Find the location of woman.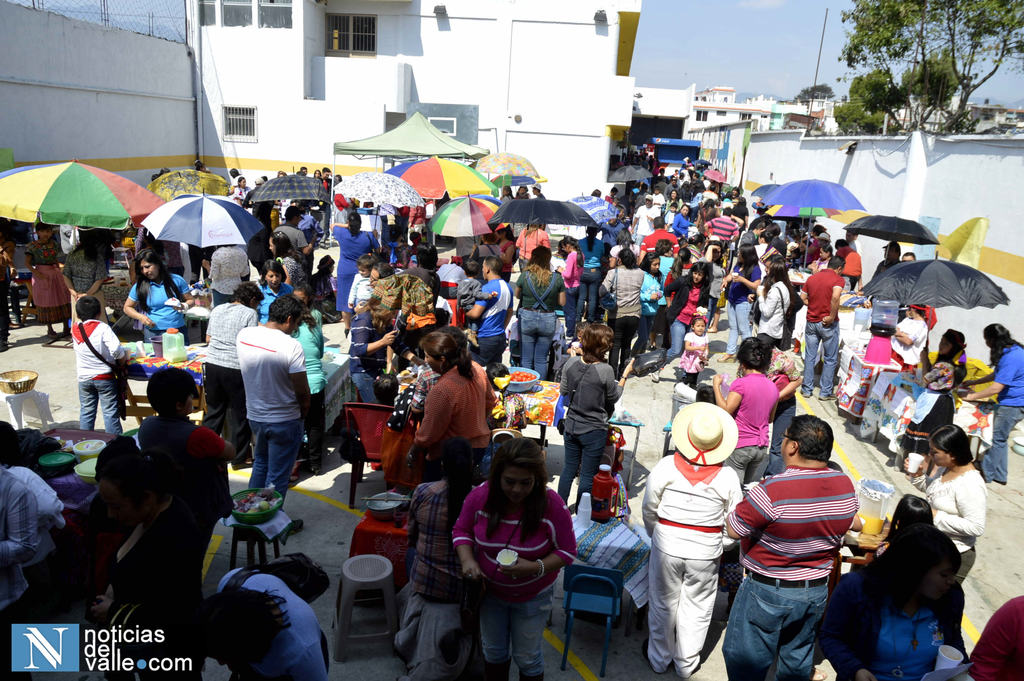
Location: (left=385, top=225, right=415, bottom=275).
